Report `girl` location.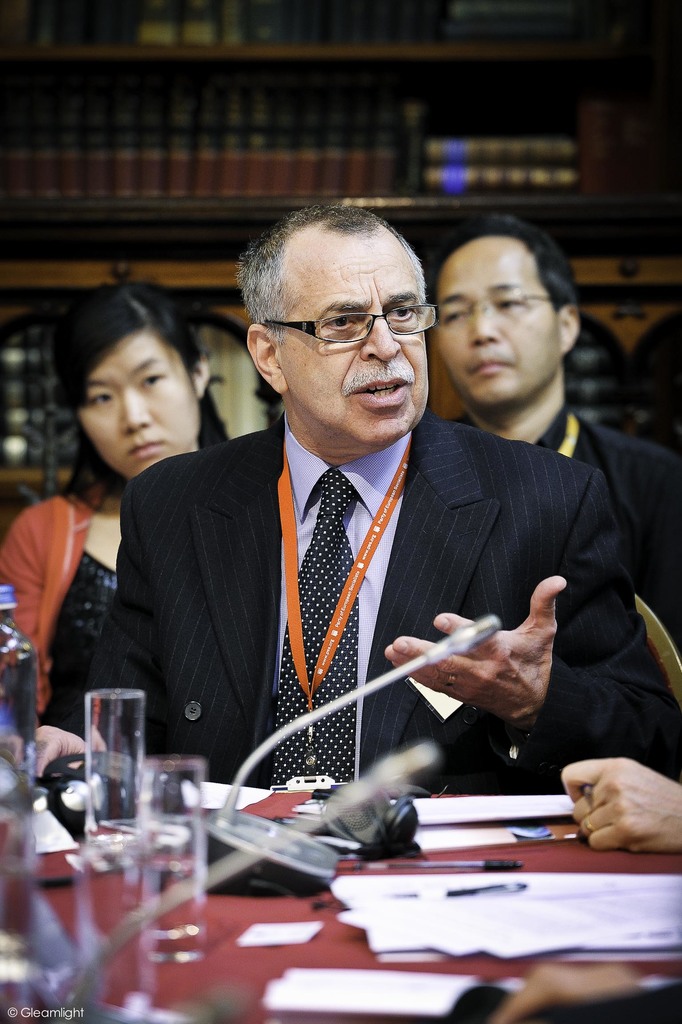
Report: select_region(17, 280, 249, 659).
